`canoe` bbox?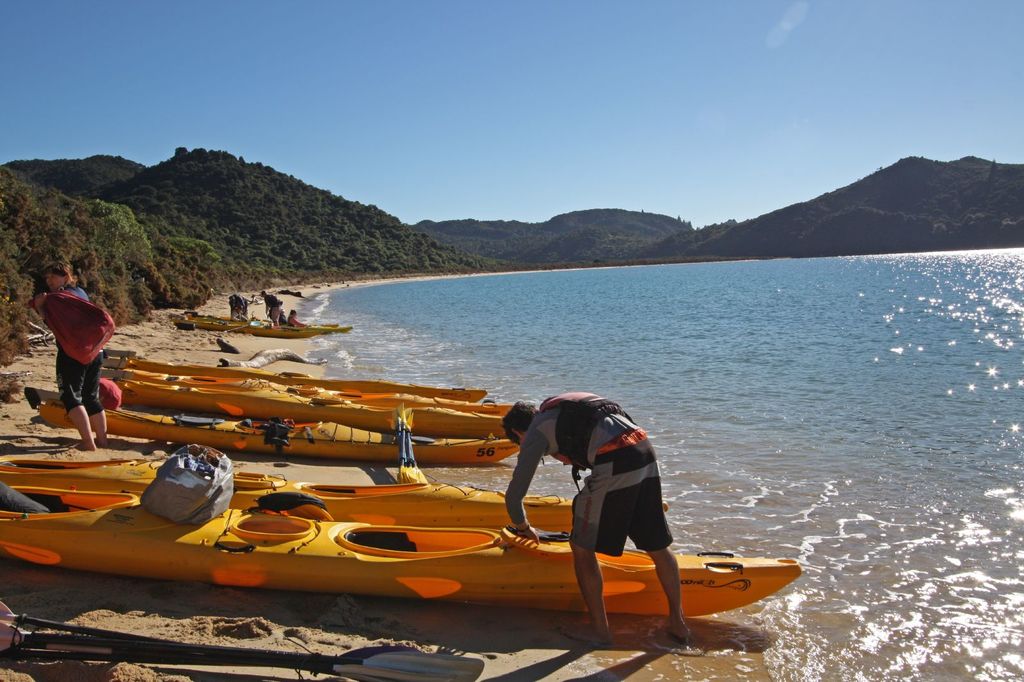
<region>28, 388, 521, 467</region>
